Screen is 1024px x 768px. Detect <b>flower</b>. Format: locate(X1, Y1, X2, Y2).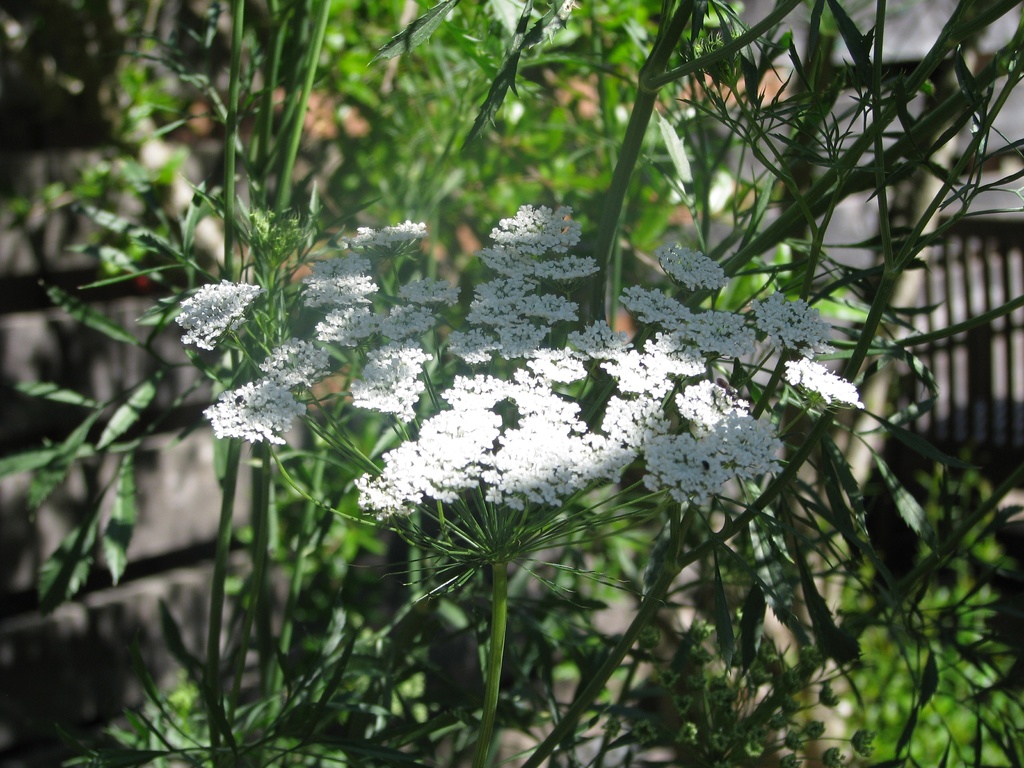
locate(353, 225, 428, 248).
